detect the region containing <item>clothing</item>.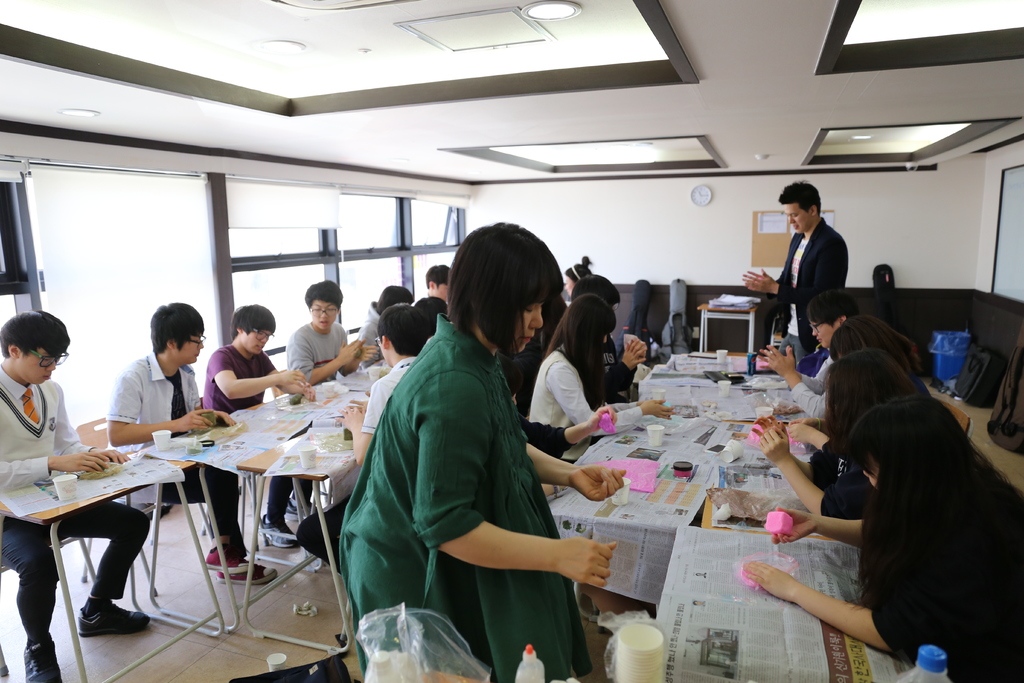
580, 329, 641, 404.
